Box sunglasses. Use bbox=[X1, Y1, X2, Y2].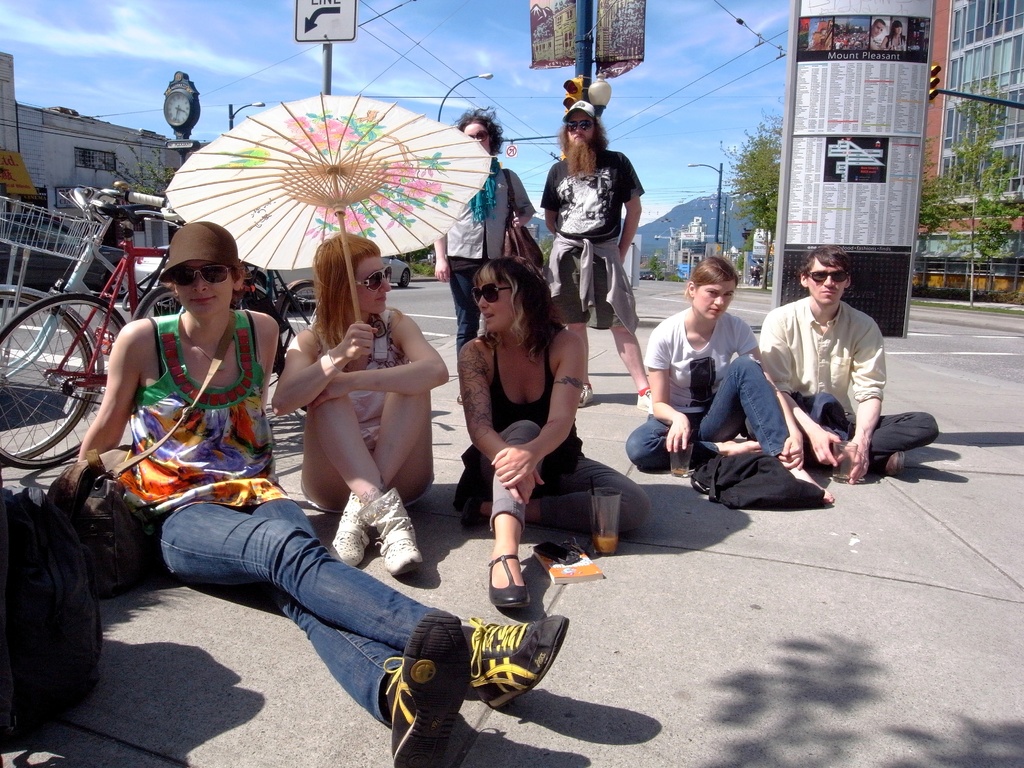
bbox=[560, 116, 596, 136].
